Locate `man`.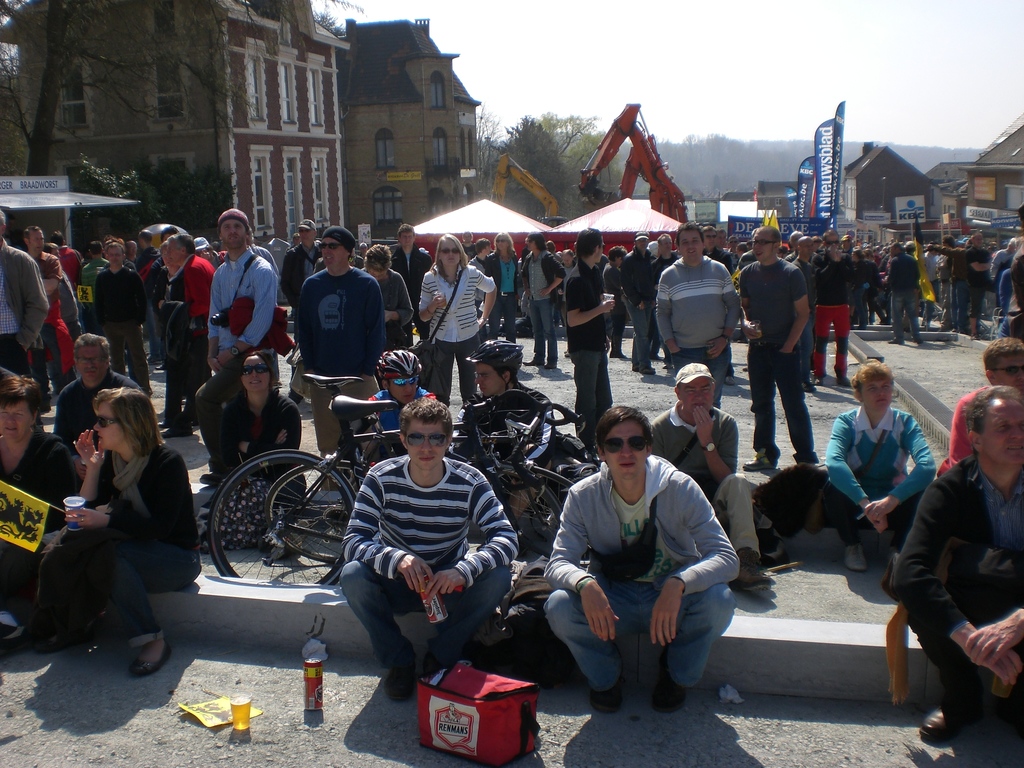
Bounding box: select_region(445, 340, 553, 527).
